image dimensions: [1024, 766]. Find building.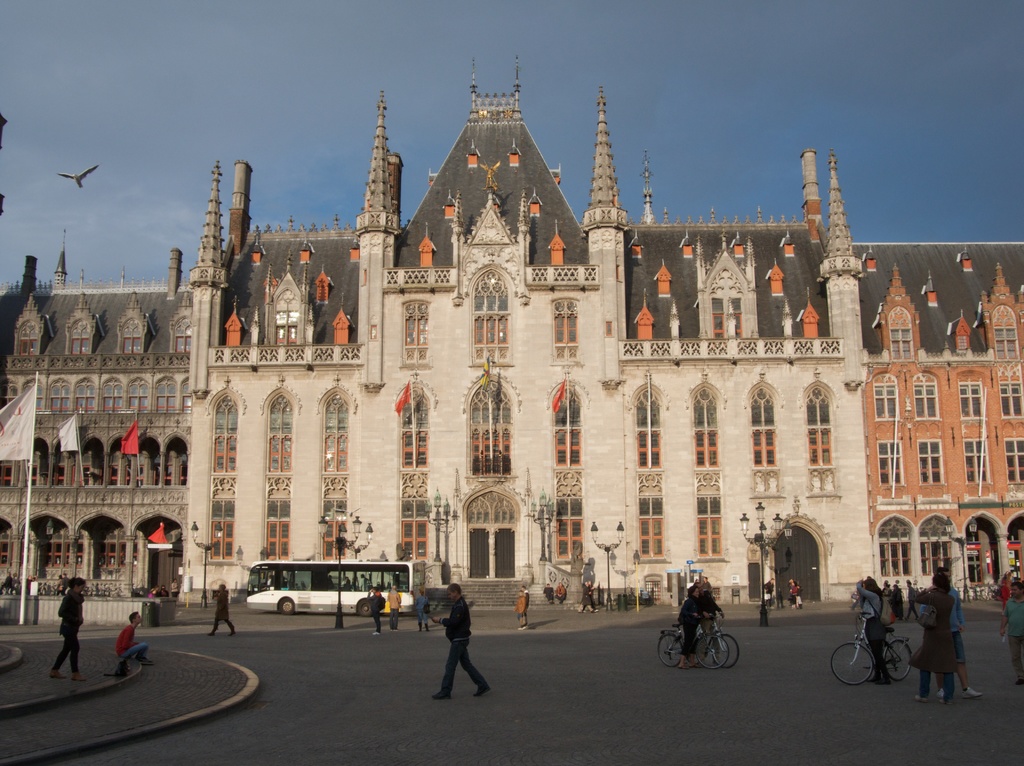
x1=847 y1=240 x2=1023 y2=596.
